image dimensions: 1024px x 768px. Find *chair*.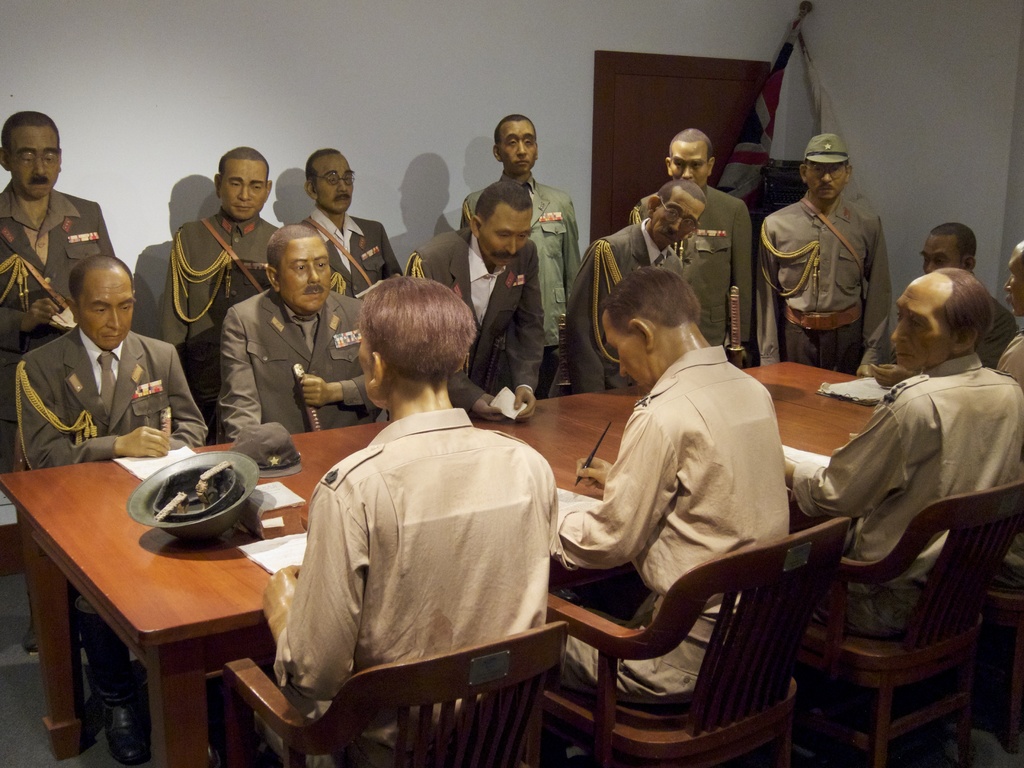
x1=17 y1=428 x2=38 y2=656.
